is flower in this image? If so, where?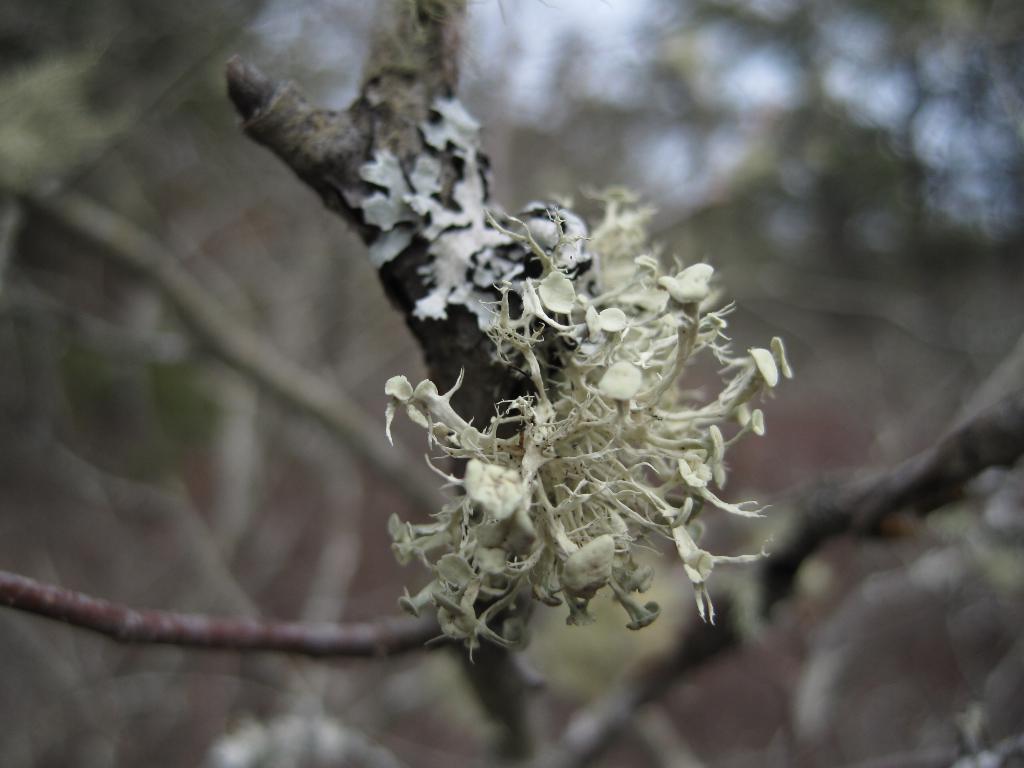
Yes, at region(378, 170, 781, 648).
